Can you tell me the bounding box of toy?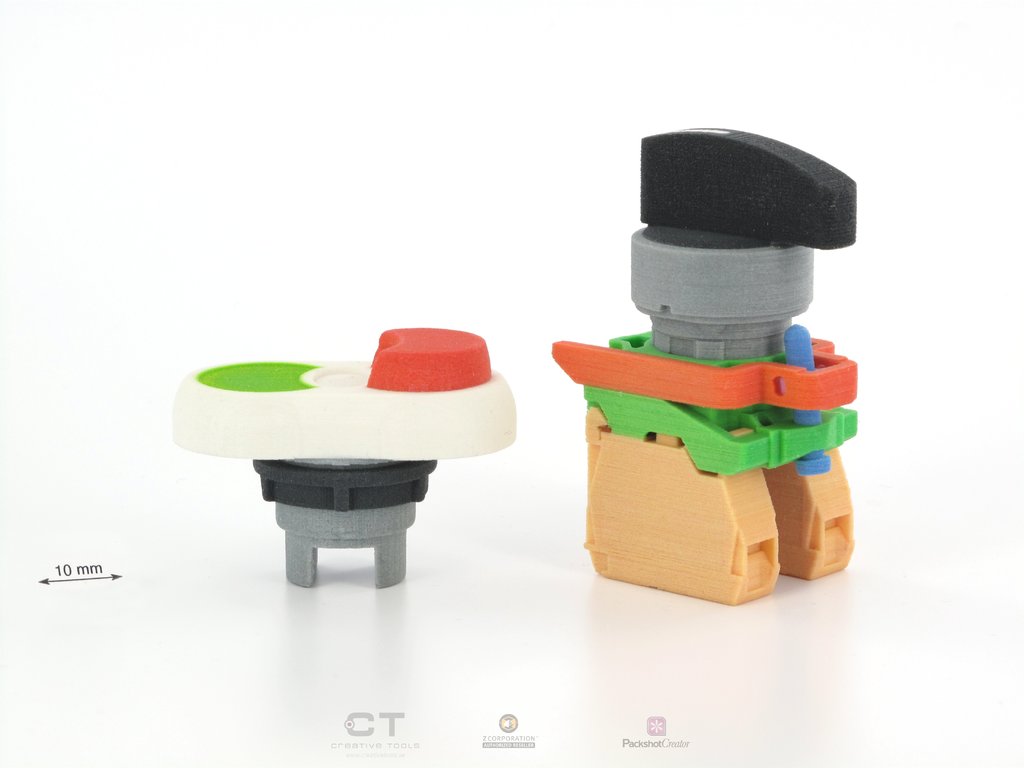
pyautogui.locateOnScreen(166, 333, 514, 588).
